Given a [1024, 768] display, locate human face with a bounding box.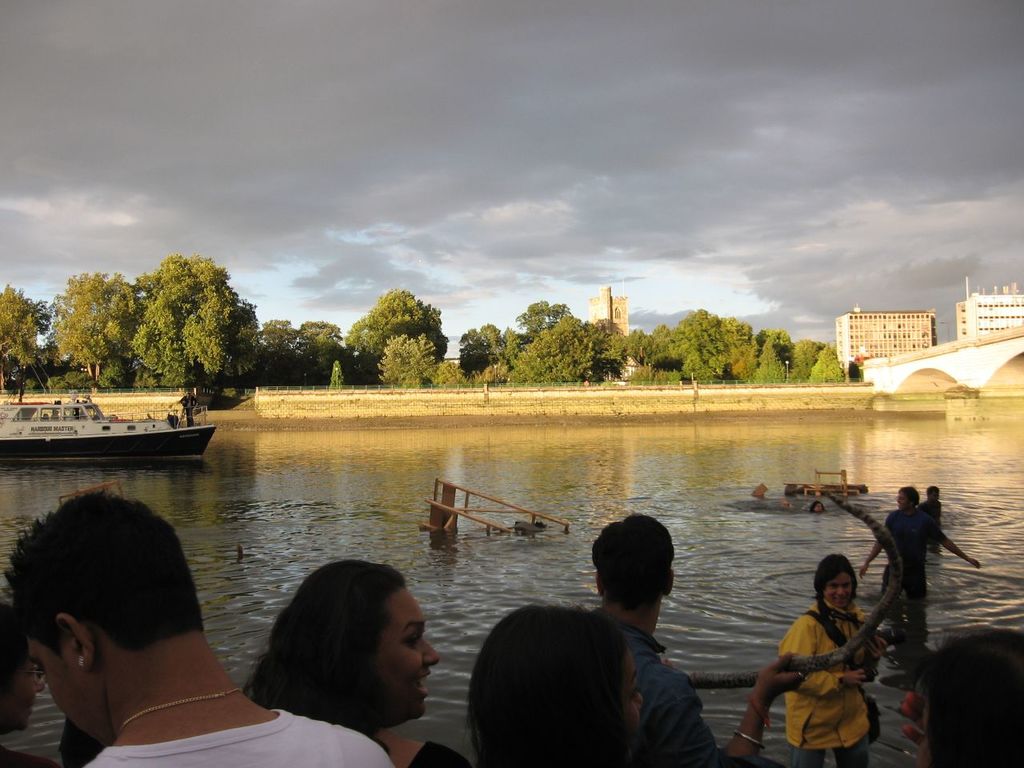
Located: rect(374, 588, 441, 717).
